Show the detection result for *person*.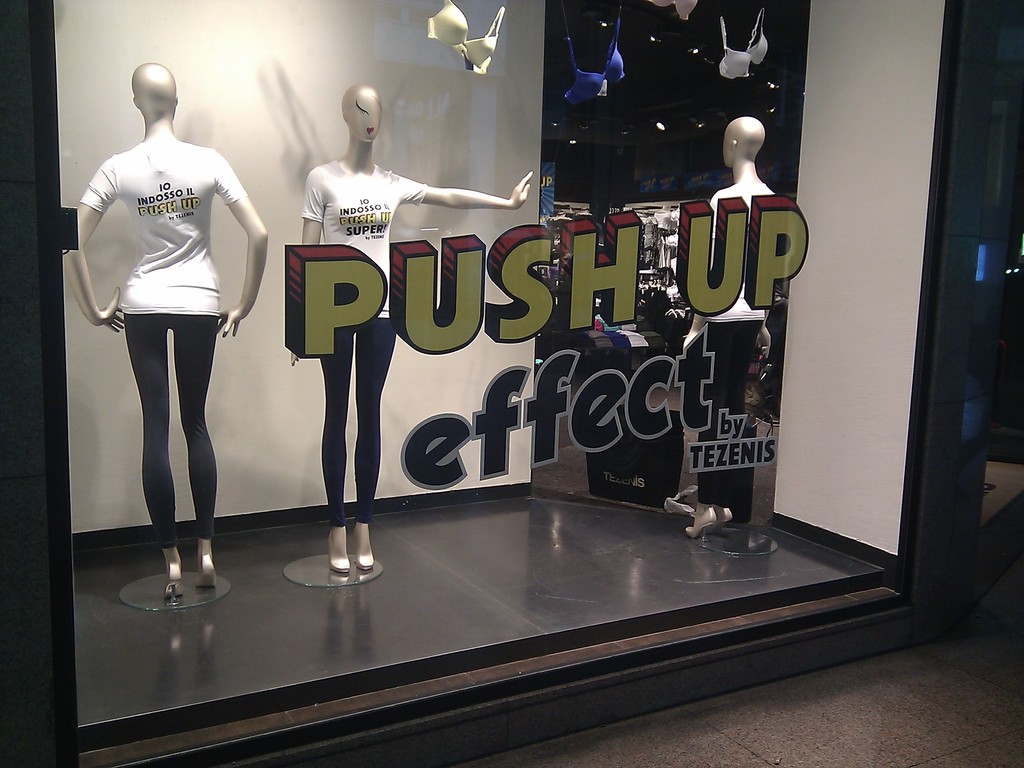
bbox=(71, 88, 241, 636).
